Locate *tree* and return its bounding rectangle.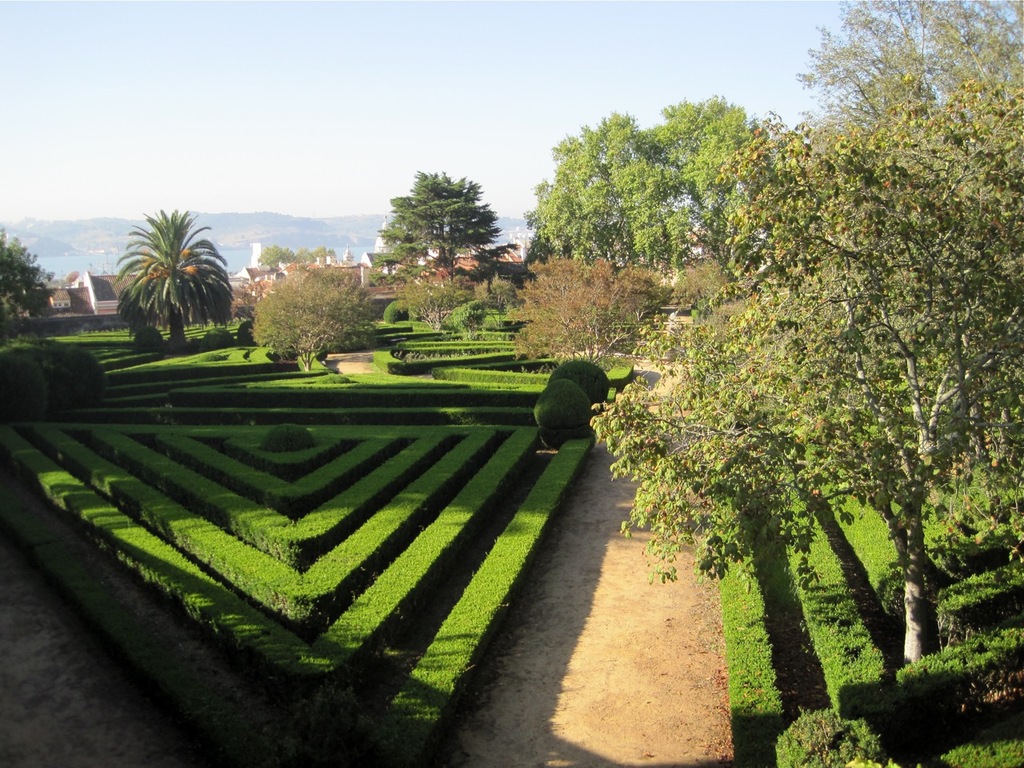
[left=122, top=206, right=233, bottom=344].
